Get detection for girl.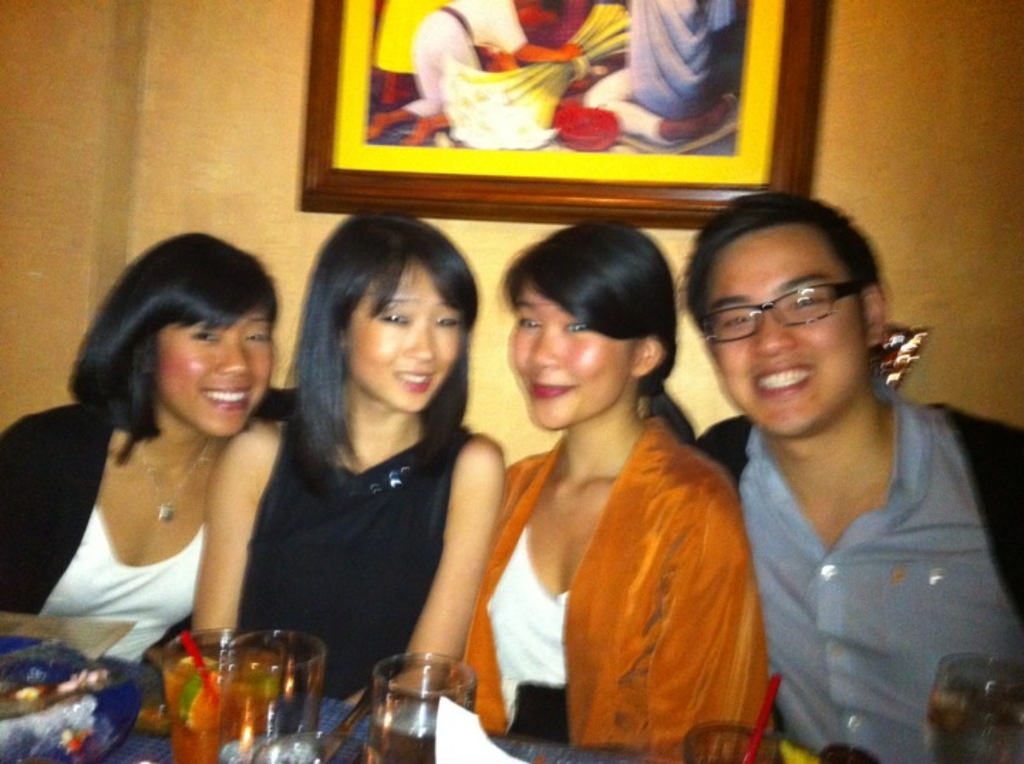
Detection: [464, 223, 771, 763].
